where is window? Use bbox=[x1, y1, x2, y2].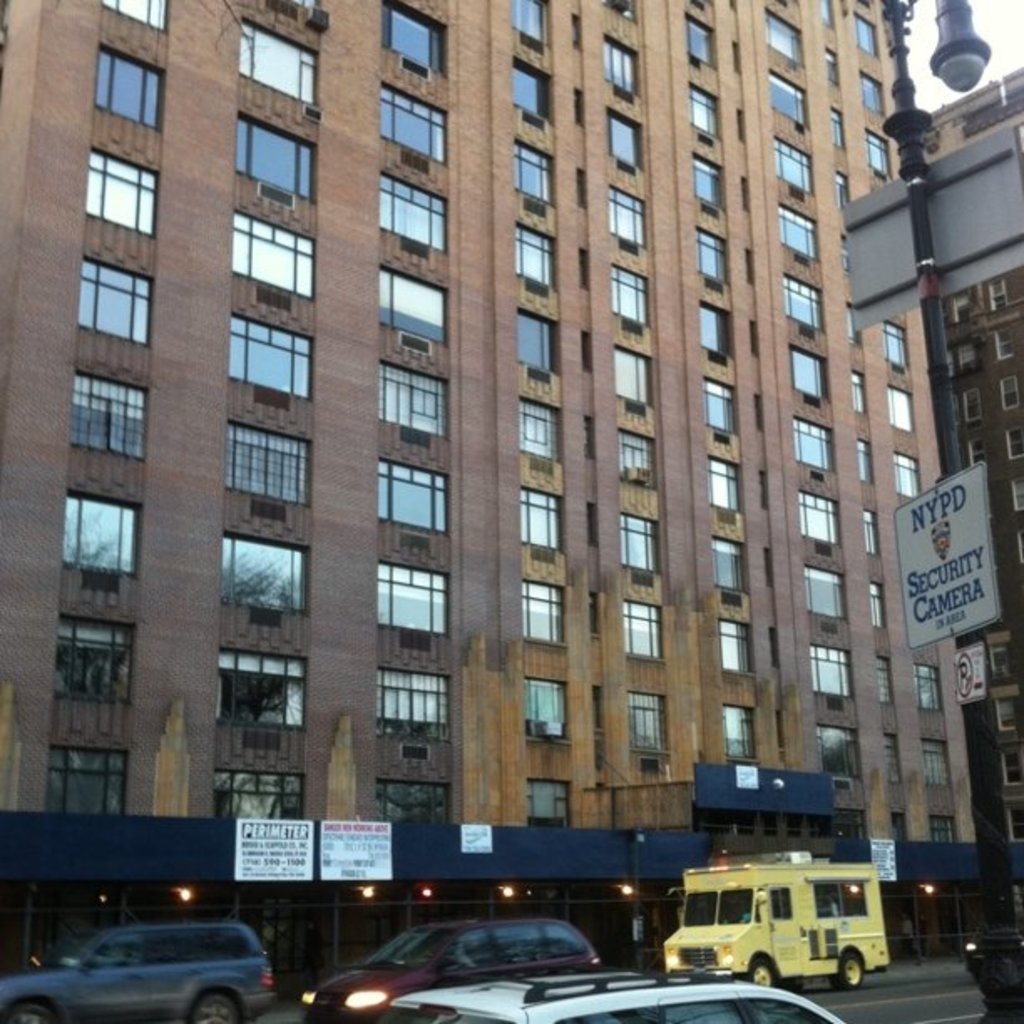
bbox=[75, 268, 156, 338].
